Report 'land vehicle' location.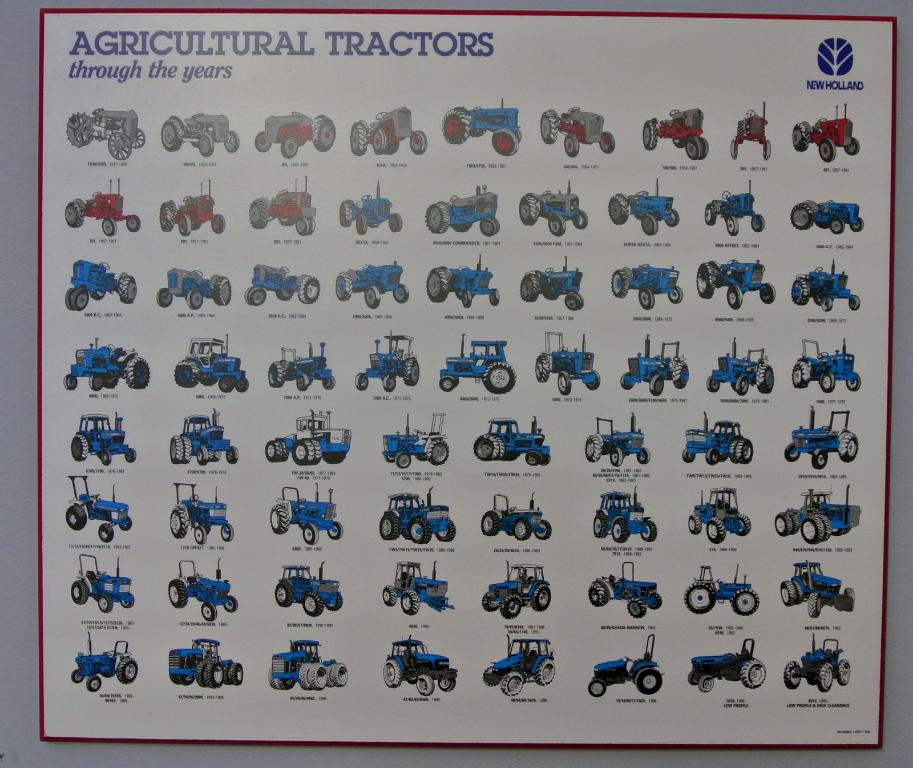
Report: bbox=[173, 334, 248, 392].
